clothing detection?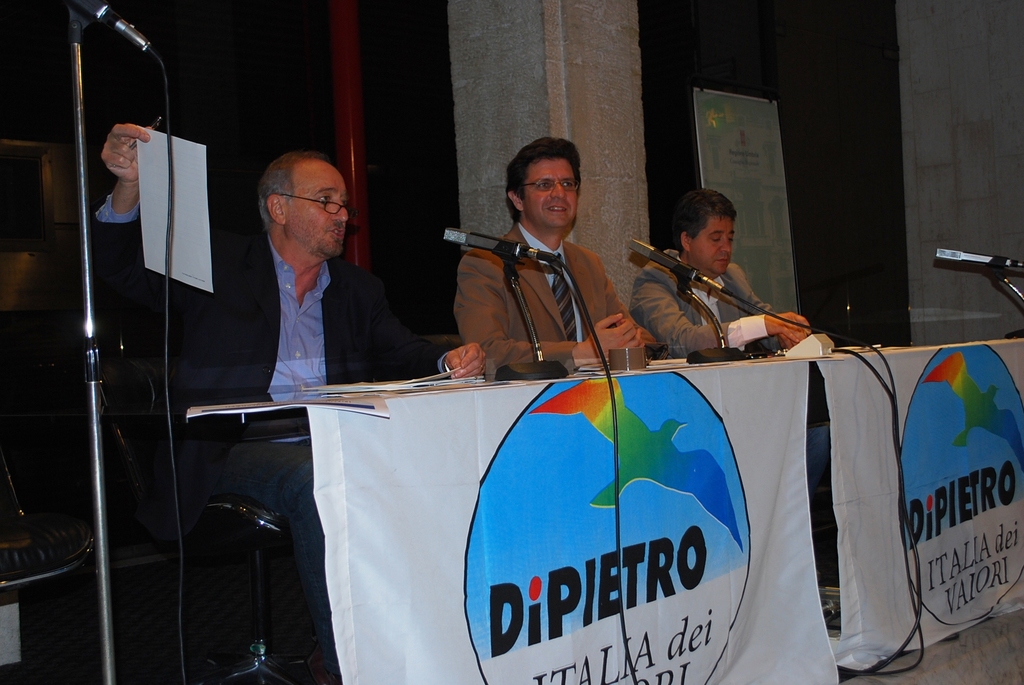
bbox=(451, 219, 675, 379)
